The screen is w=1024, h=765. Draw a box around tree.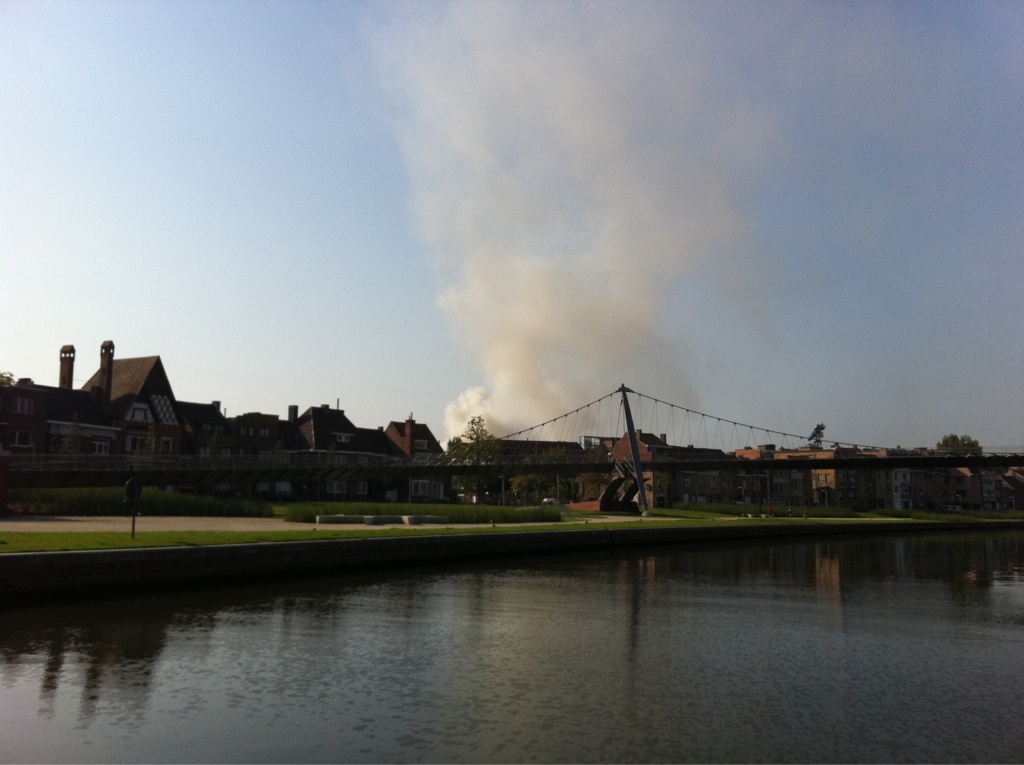
65:417:89:485.
